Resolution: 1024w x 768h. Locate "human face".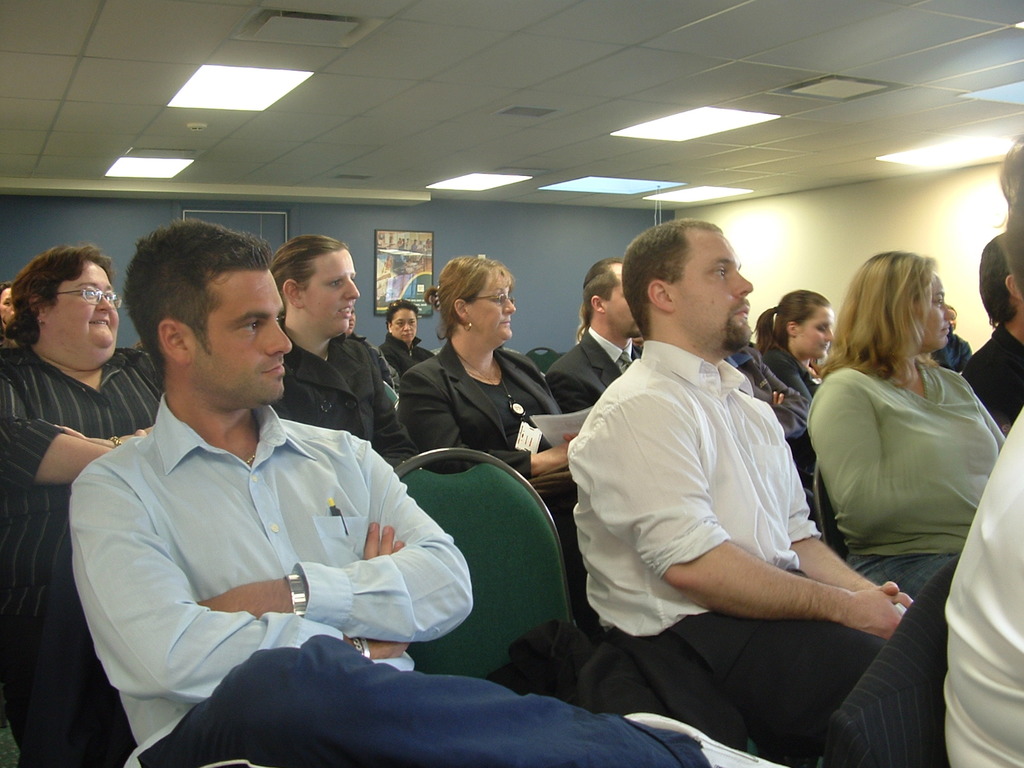
x1=47, y1=256, x2=120, y2=346.
